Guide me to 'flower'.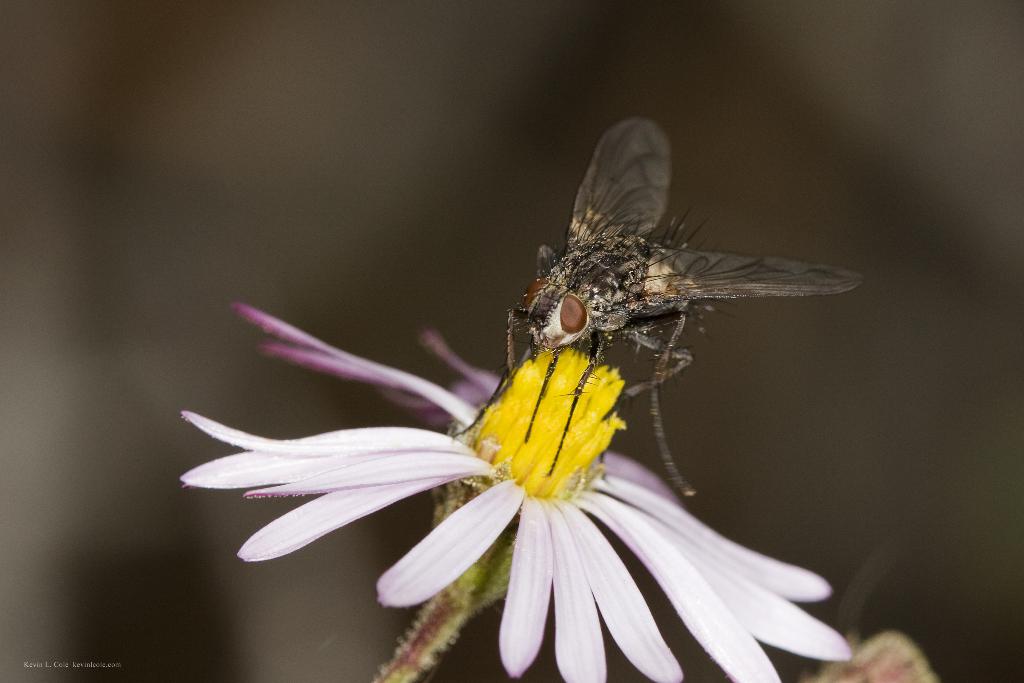
Guidance: l=275, t=351, r=815, b=668.
